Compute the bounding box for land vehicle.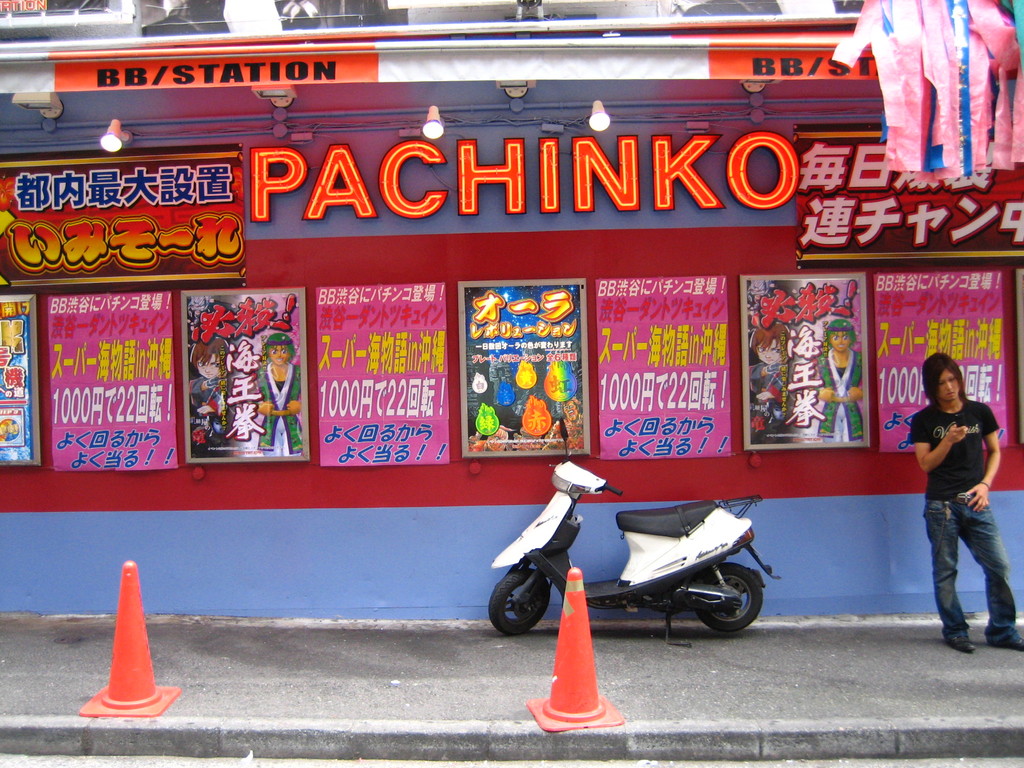
pyautogui.locateOnScreen(516, 492, 792, 659).
